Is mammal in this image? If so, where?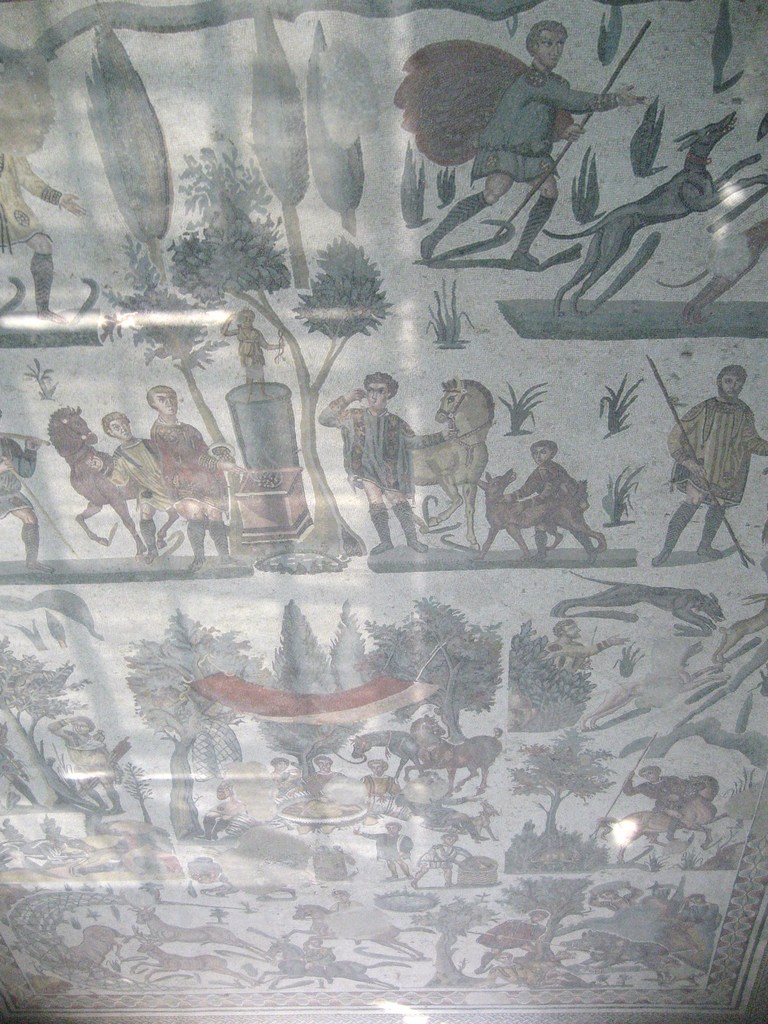
Yes, at [left=100, top=405, right=195, bottom=561].
